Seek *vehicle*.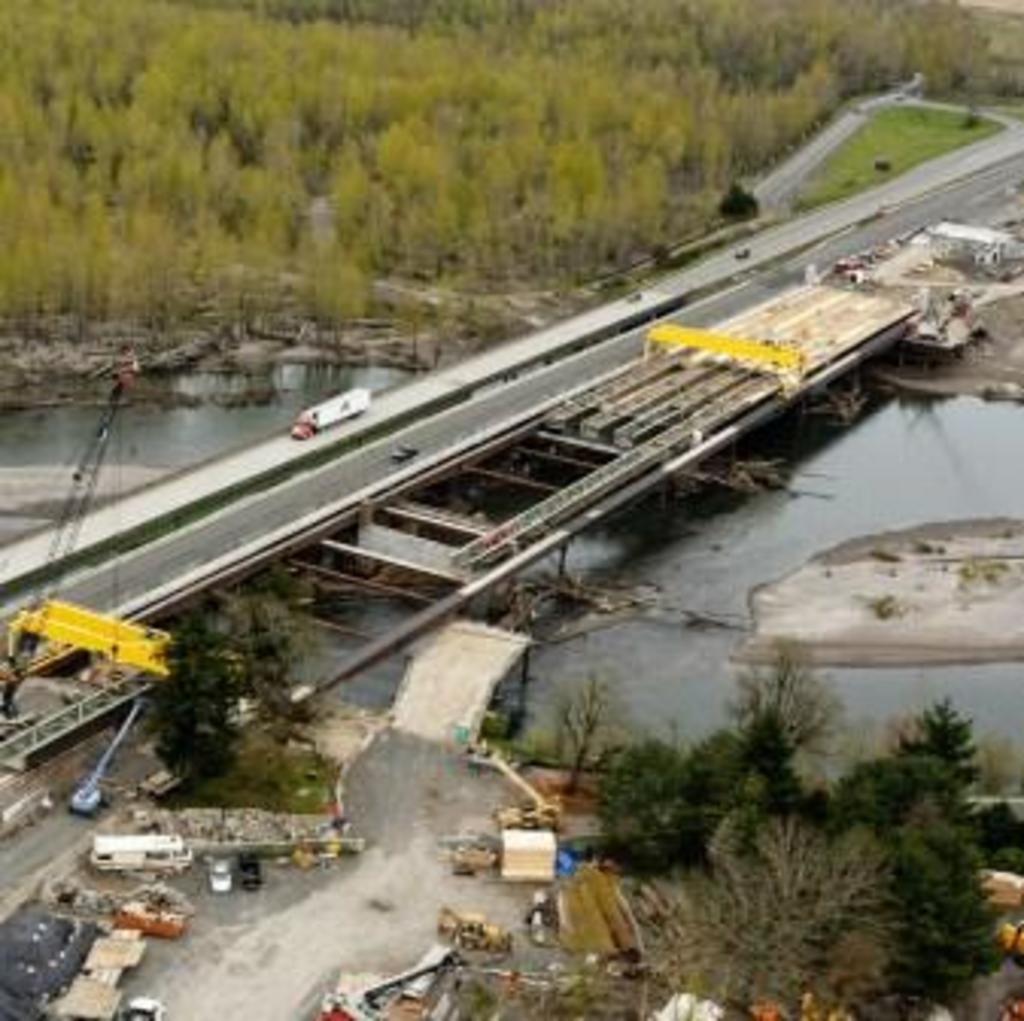
BBox(204, 860, 231, 896).
